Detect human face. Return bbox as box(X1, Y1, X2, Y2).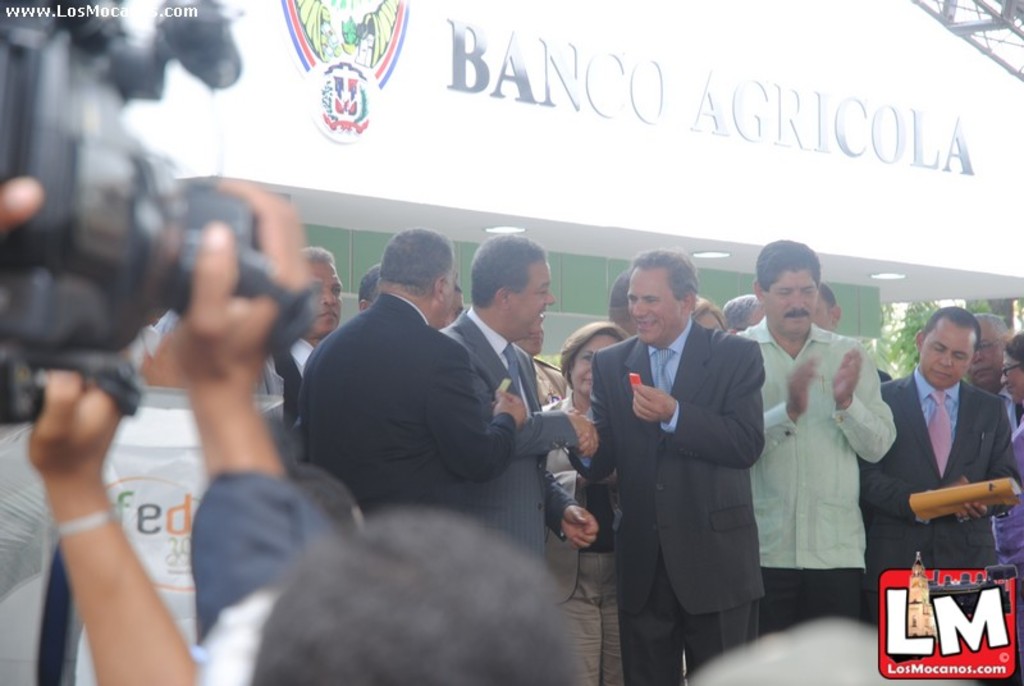
box(438, 260, 457, 326).
